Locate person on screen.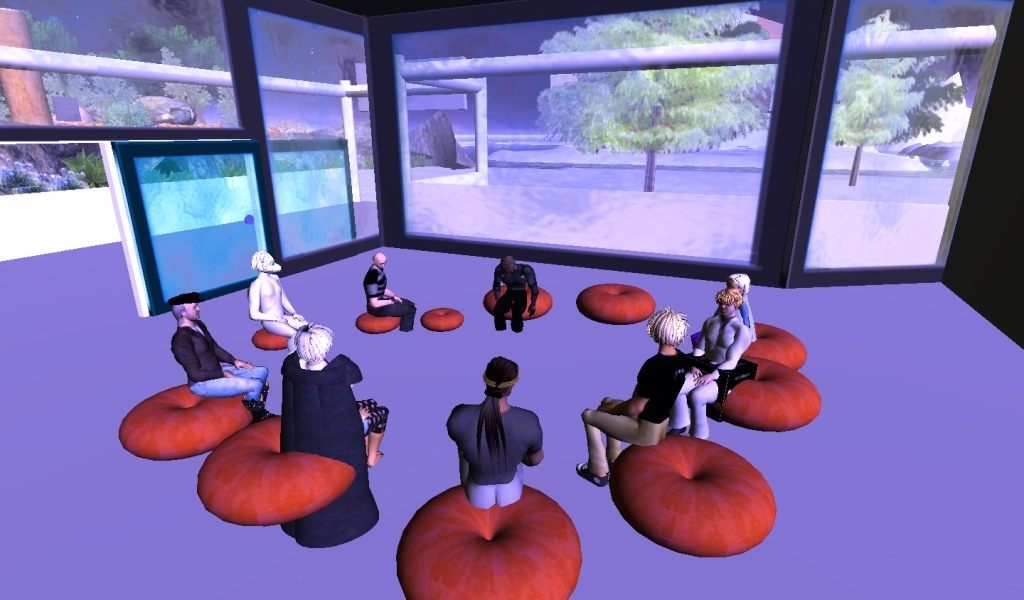
On screen at box=[362, 252, 418, 335].
